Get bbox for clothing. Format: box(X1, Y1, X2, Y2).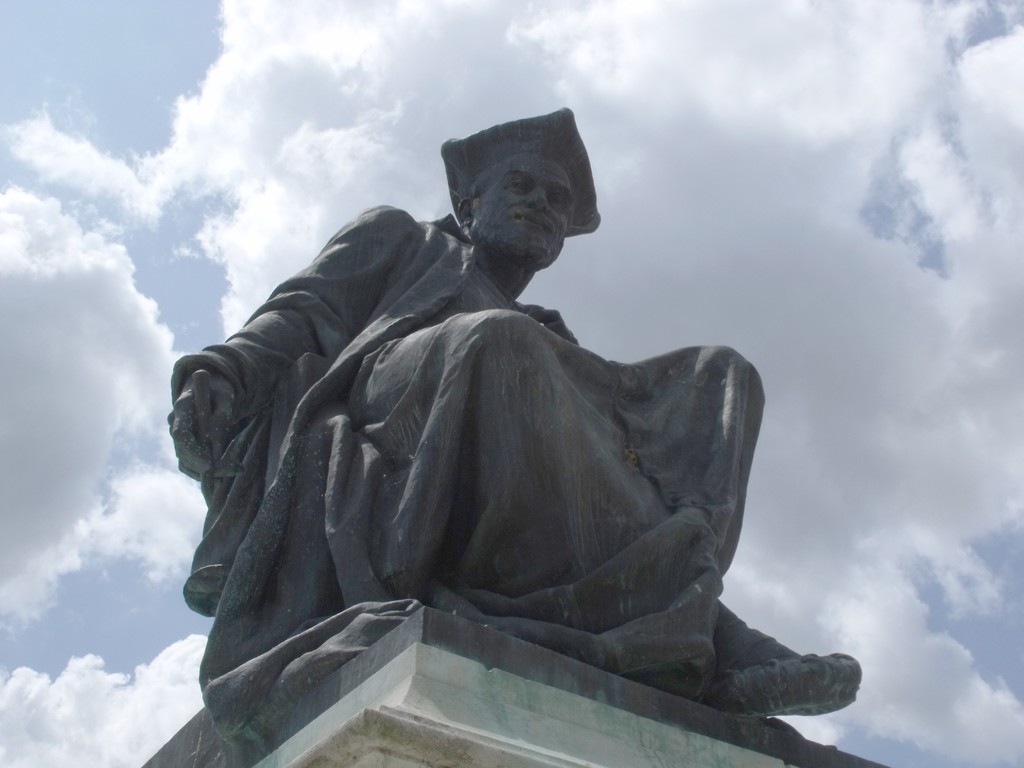
box(172, 199, 776, 723).
